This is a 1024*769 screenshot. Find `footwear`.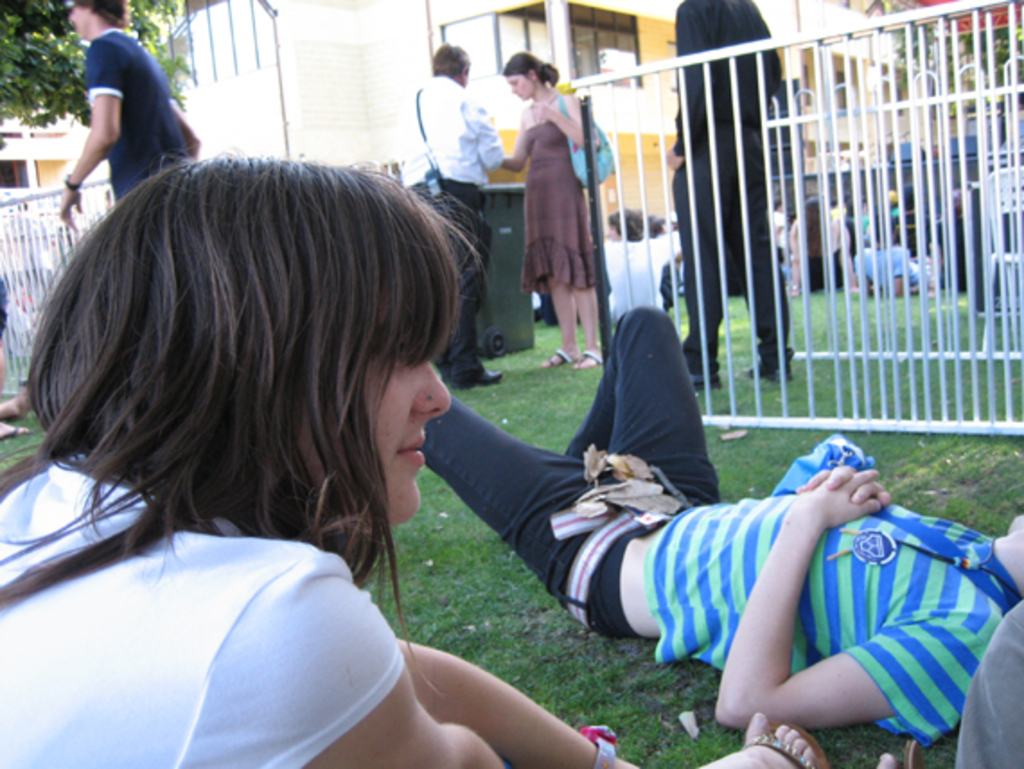
Bounding box: 532:347:571:370.
